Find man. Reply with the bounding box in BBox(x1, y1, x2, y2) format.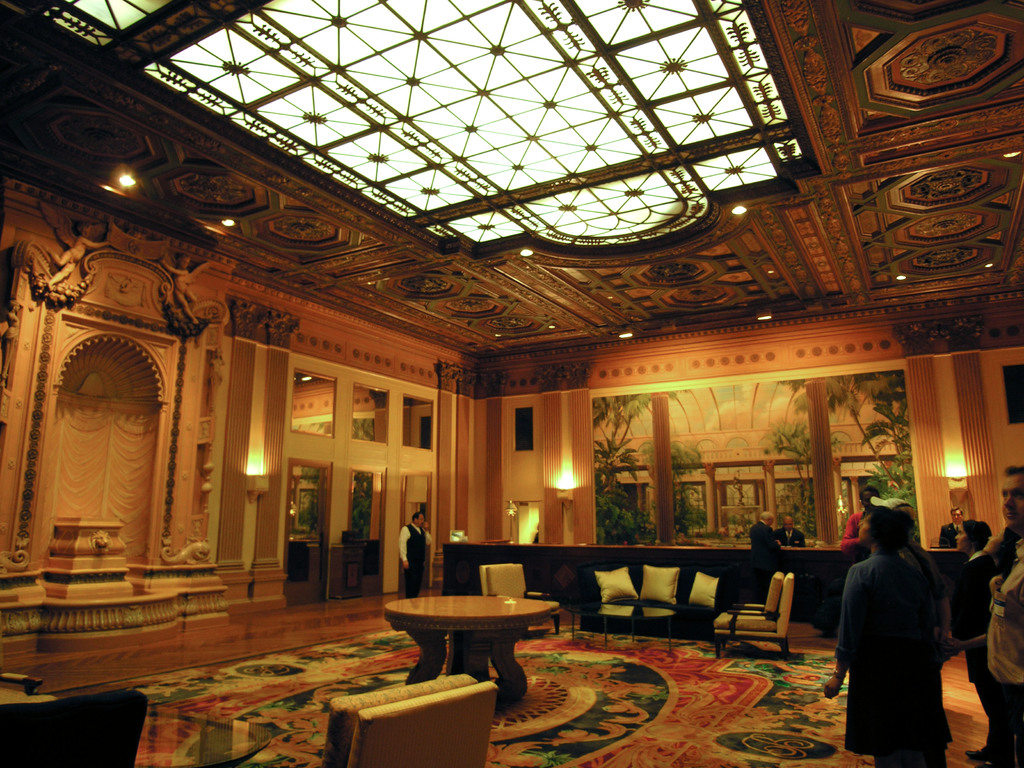
BBox(773, 516, 806, 549).
